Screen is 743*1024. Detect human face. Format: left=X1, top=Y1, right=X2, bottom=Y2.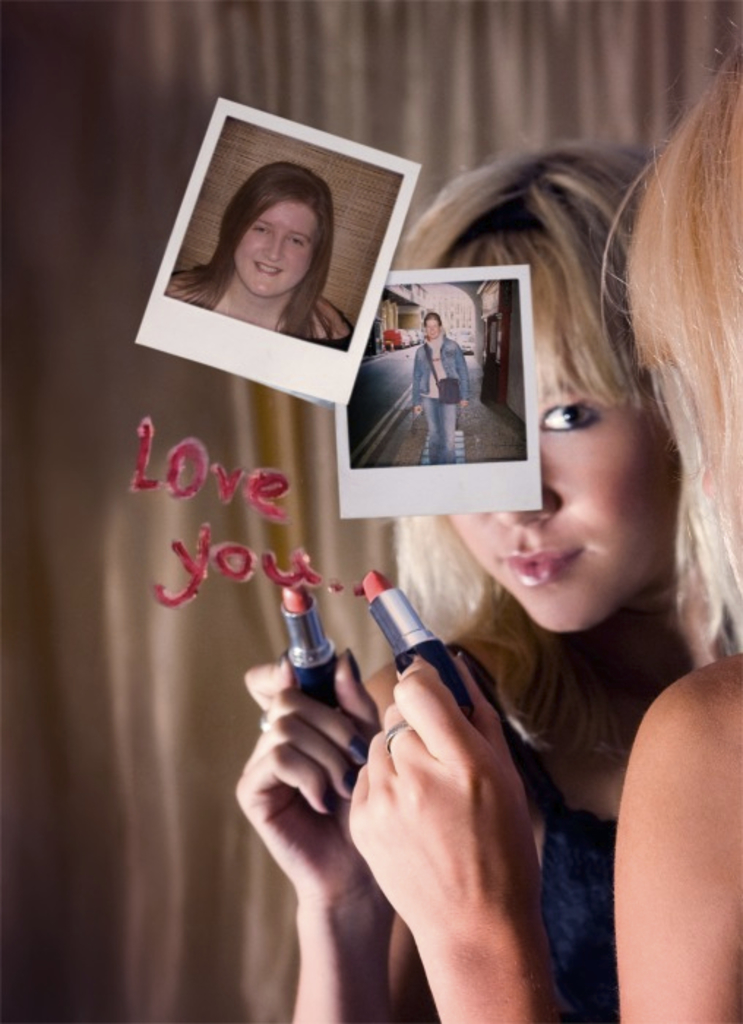
left=238, top=202, right=312, bottom=303.
